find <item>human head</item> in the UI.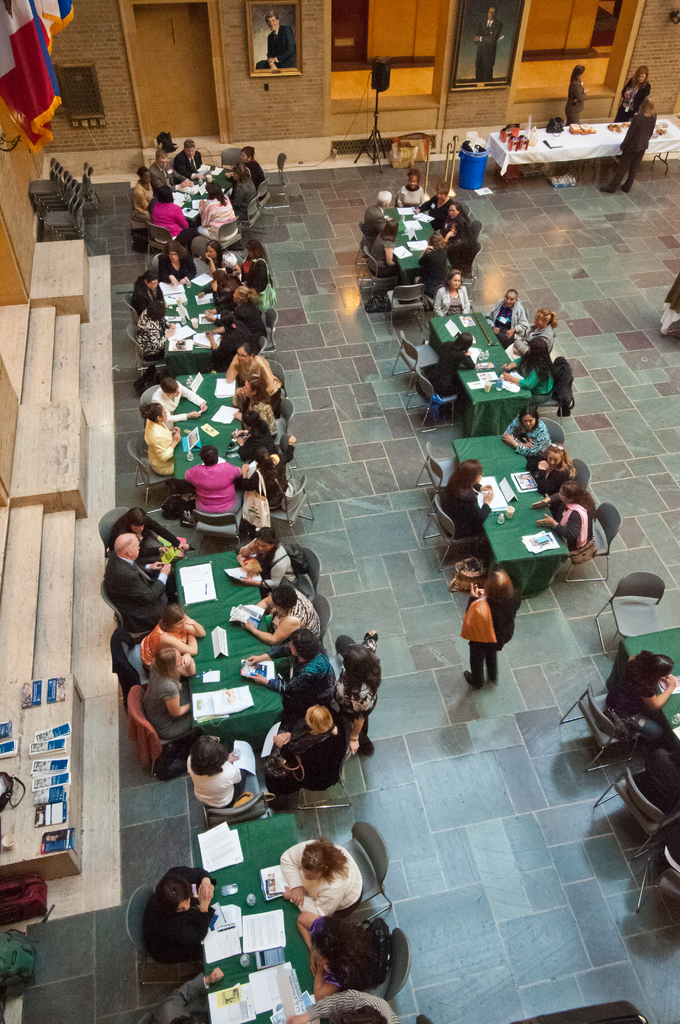
UI element at rect(161, 375, 181, 398).
